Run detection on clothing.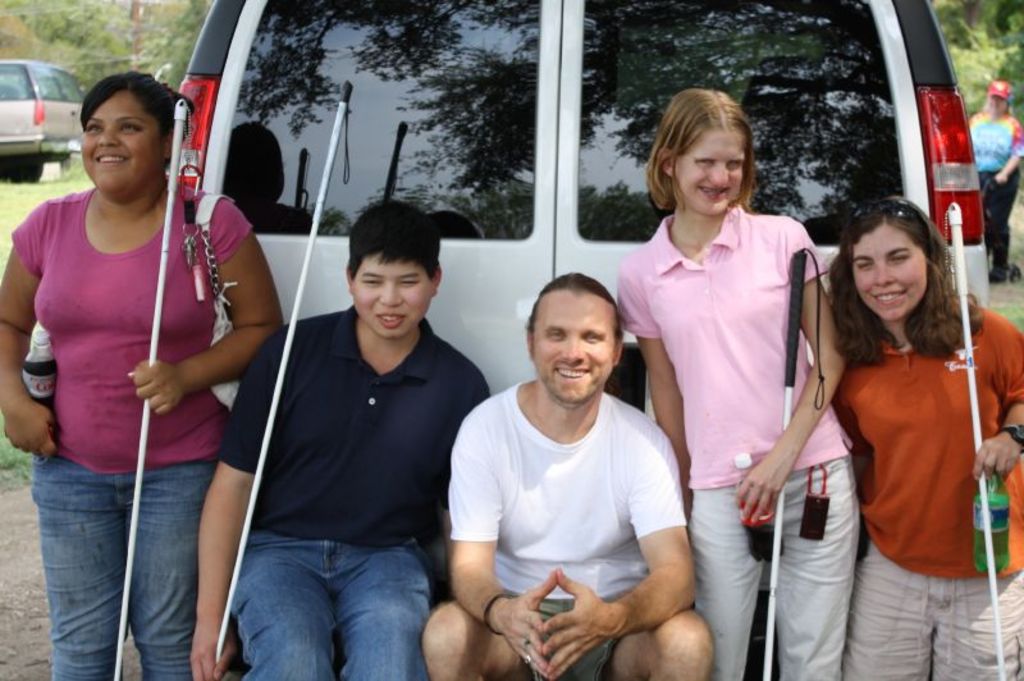
Result: 612 186 859 678.
